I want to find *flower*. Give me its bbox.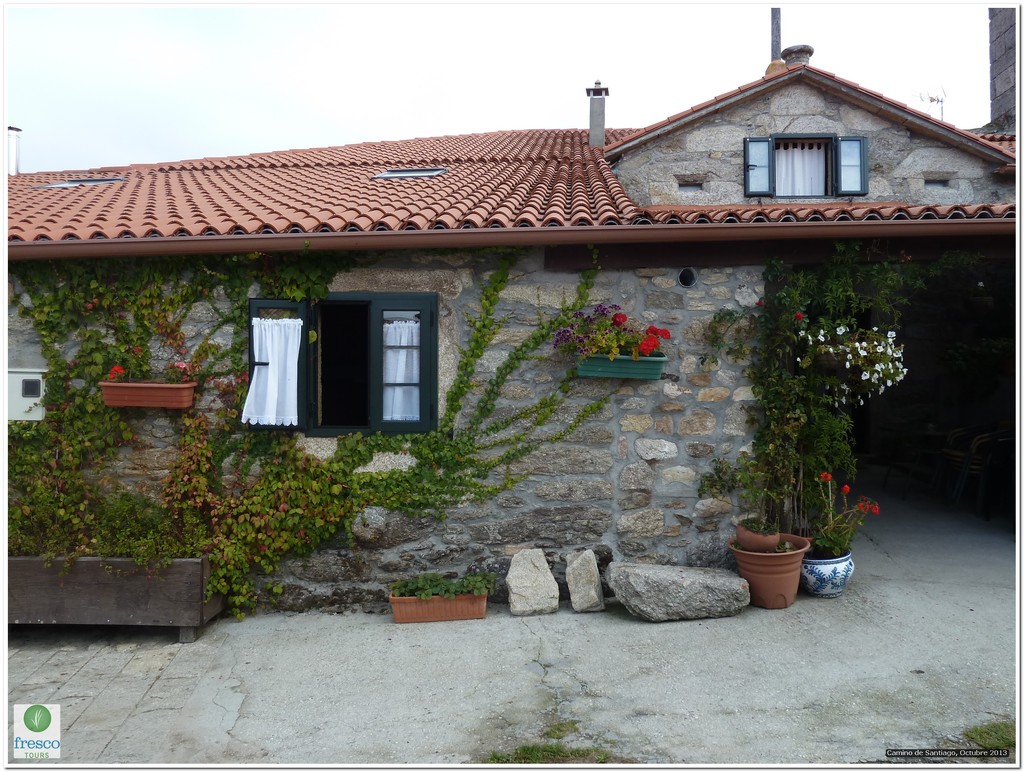
[818, 465, 832, 481].
